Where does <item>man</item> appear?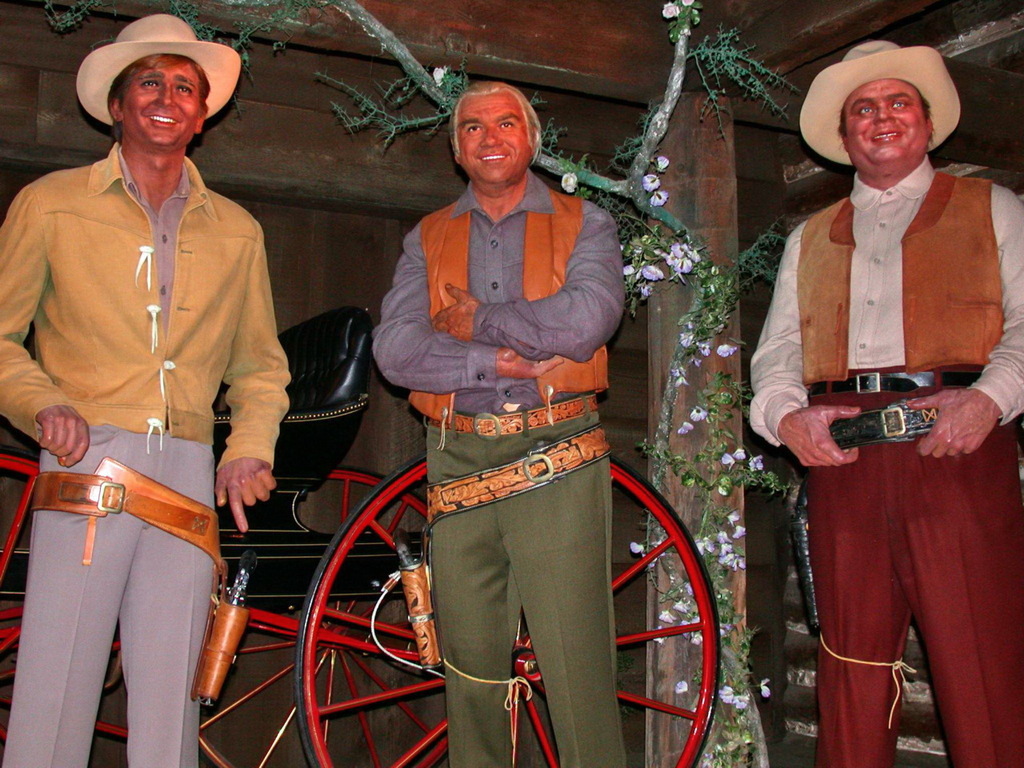
Appears at crop(0, 10, 296, 767).
